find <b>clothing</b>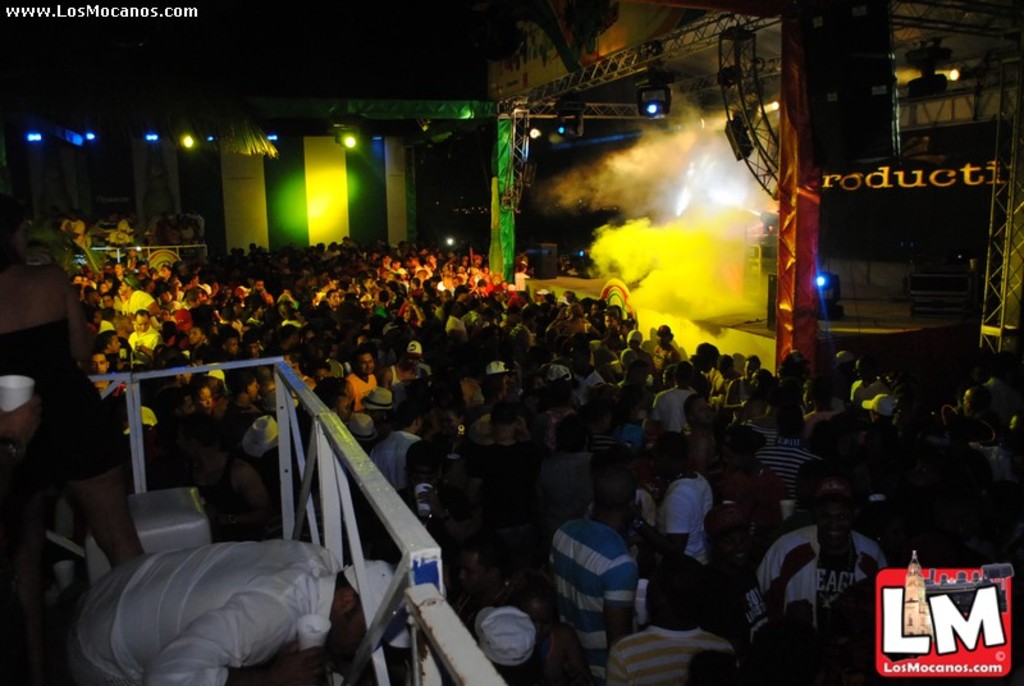
[65, 534, 344, 685]
